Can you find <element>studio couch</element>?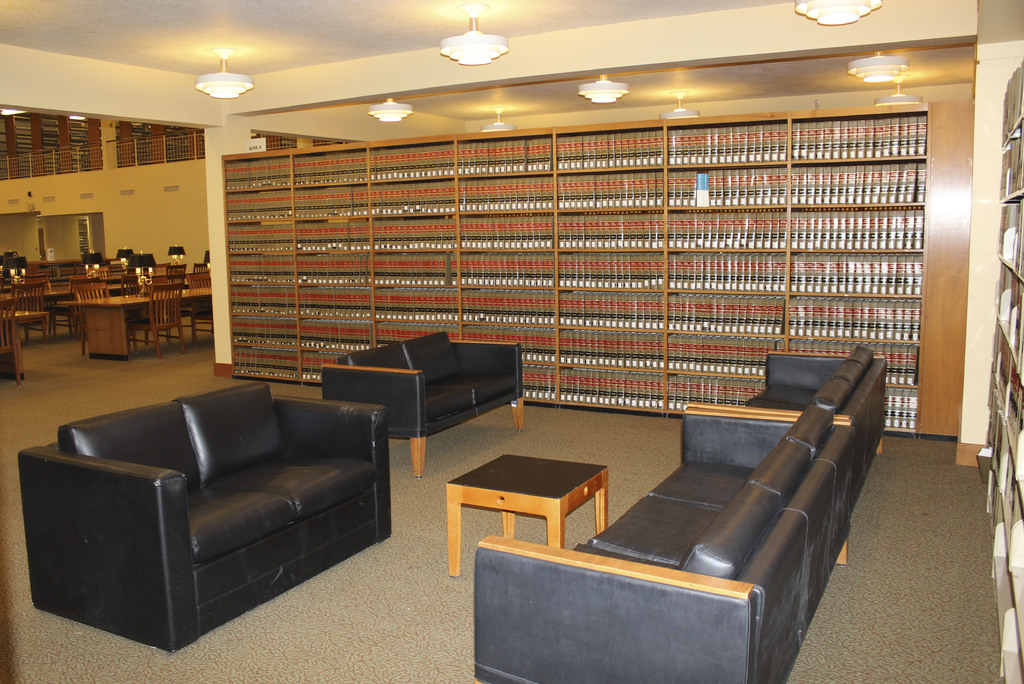
Yes, bounding box: box=[464, 343, 893, 683].
